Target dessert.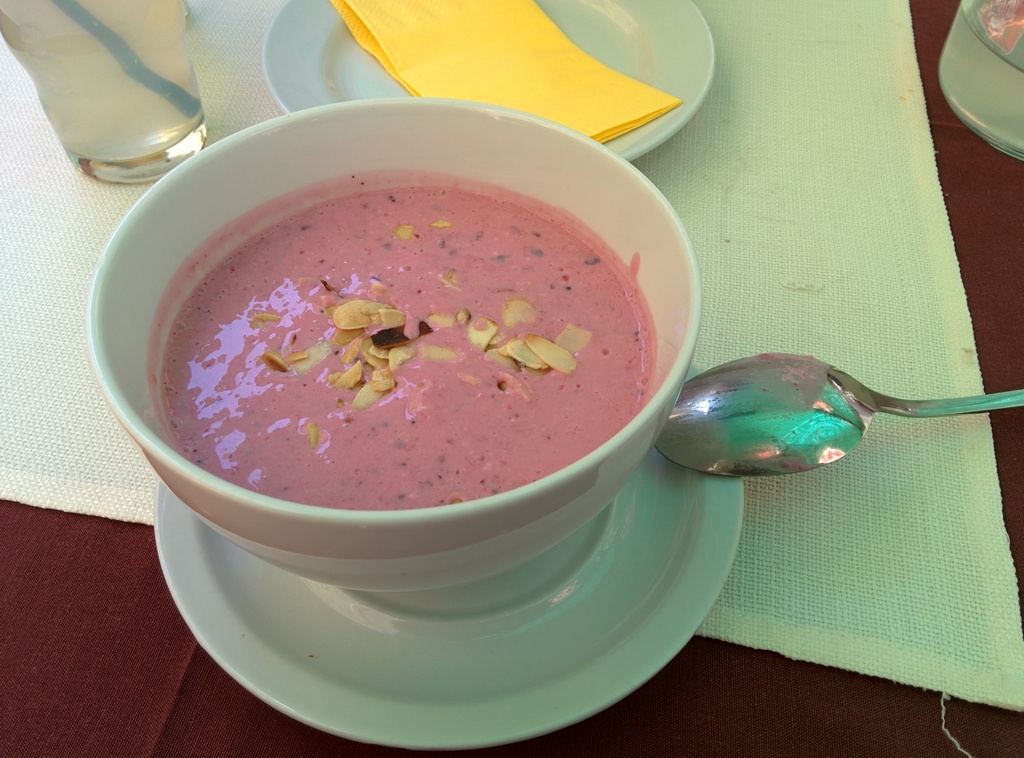
Target region: <bbox>131, 121, 634, 585</bbox>.
